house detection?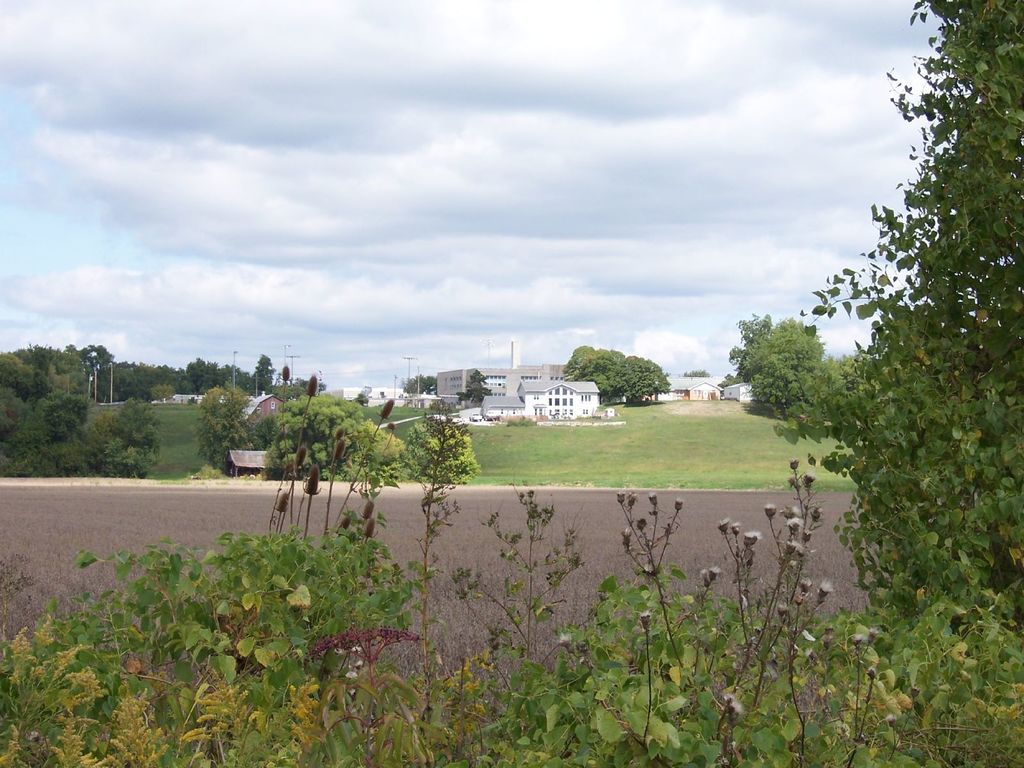
bbox(480, 378, 598, 420)
